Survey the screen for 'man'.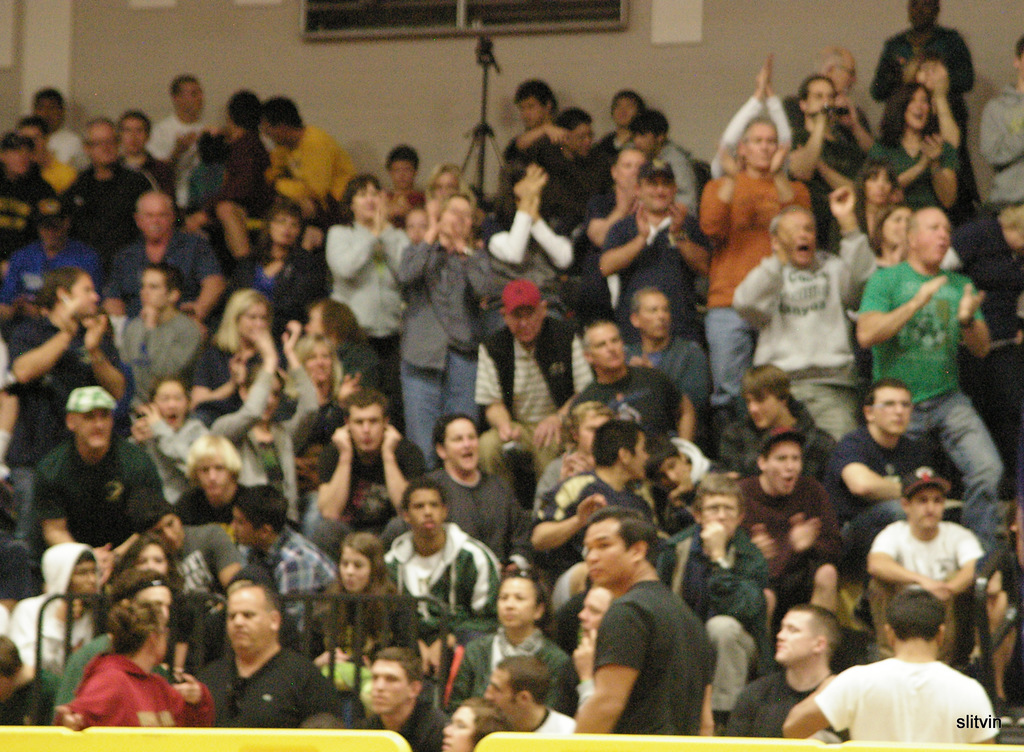
Survey found: (left=30, top=84, right=99, bottom=173).
